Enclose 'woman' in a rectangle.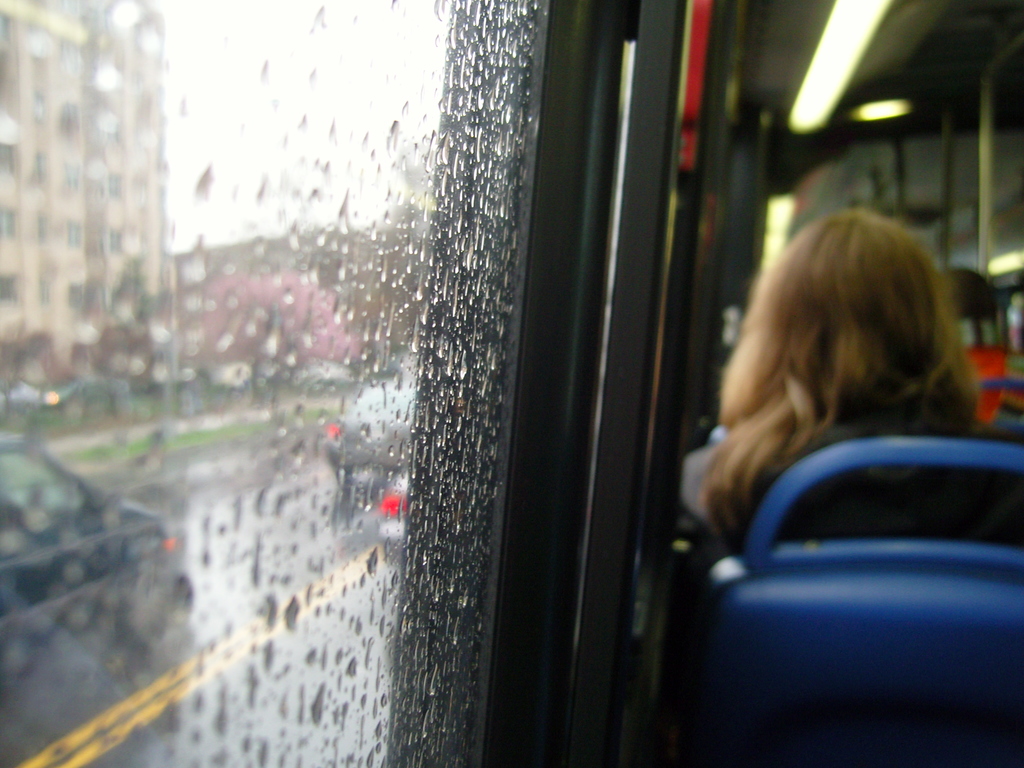
bbox=(648, 200, 1023, 602).
